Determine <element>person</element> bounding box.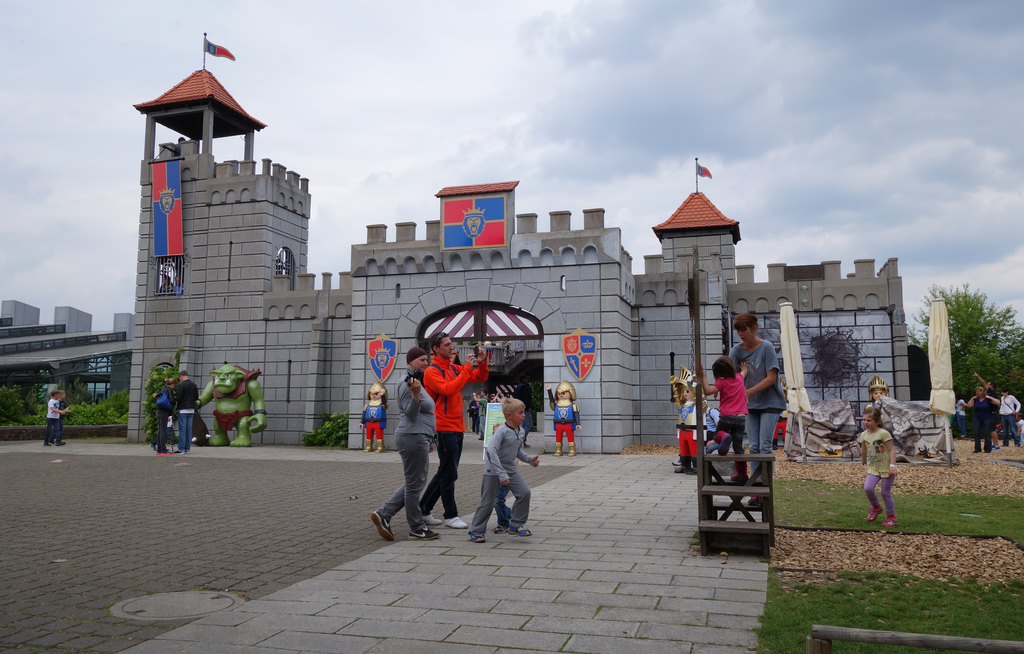
Determined: 154/377/173/454.
